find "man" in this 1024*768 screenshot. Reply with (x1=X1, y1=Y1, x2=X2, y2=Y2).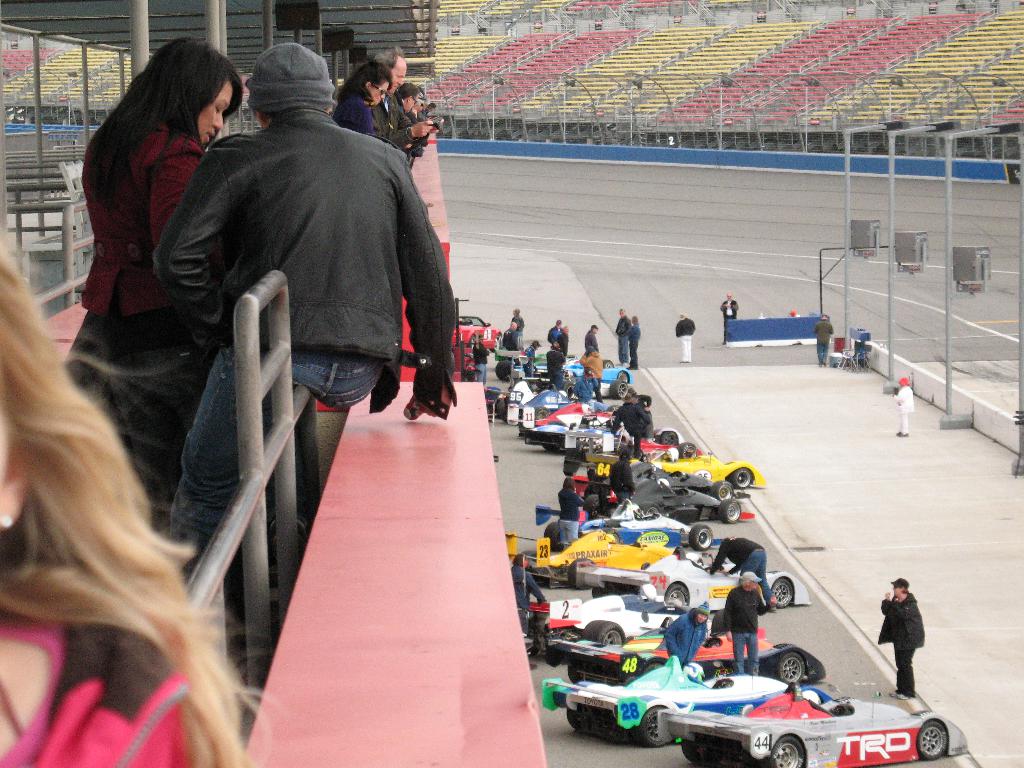
(x1=612, y1=305, x2=629, y2=371).
